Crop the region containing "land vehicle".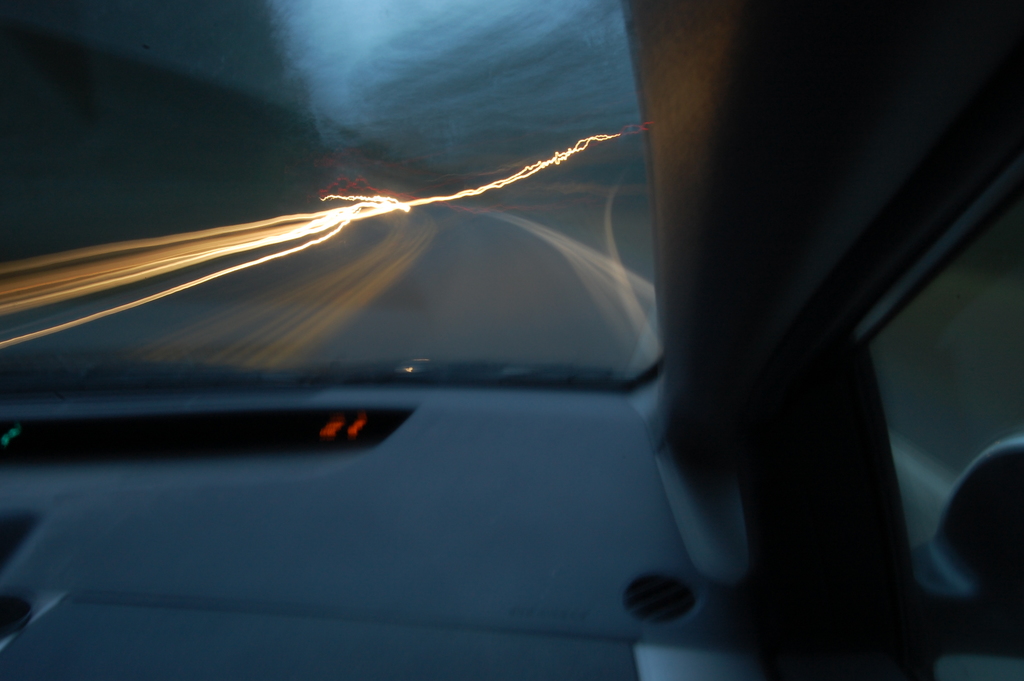
Crop region: bbox(0, 58, 1023, 680).
